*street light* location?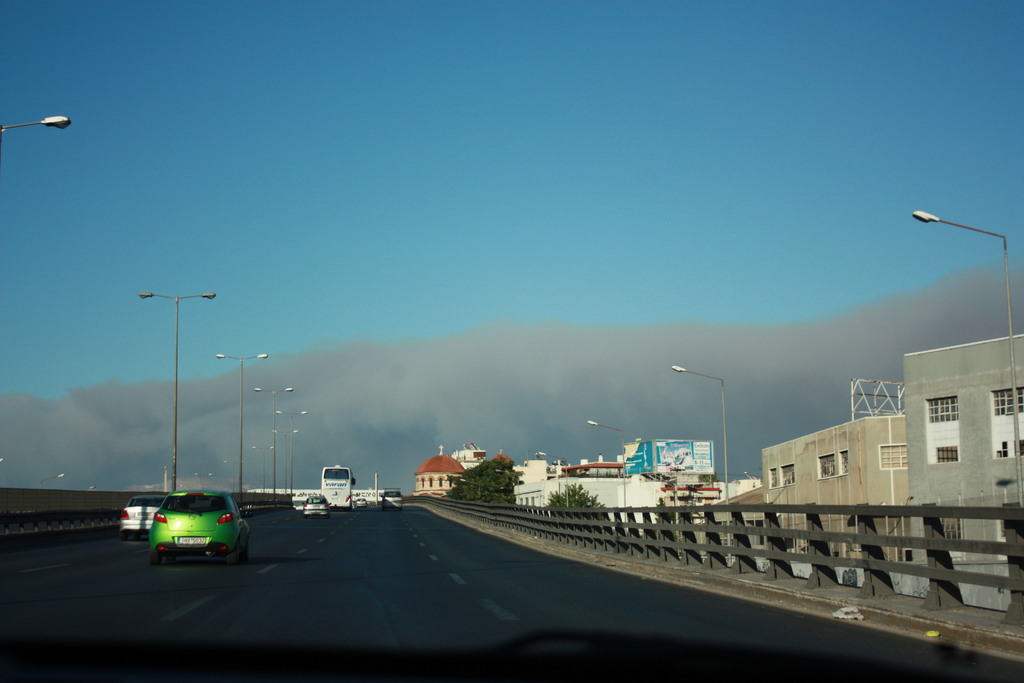
[left=219, top=352, right=268, bottom=498]
